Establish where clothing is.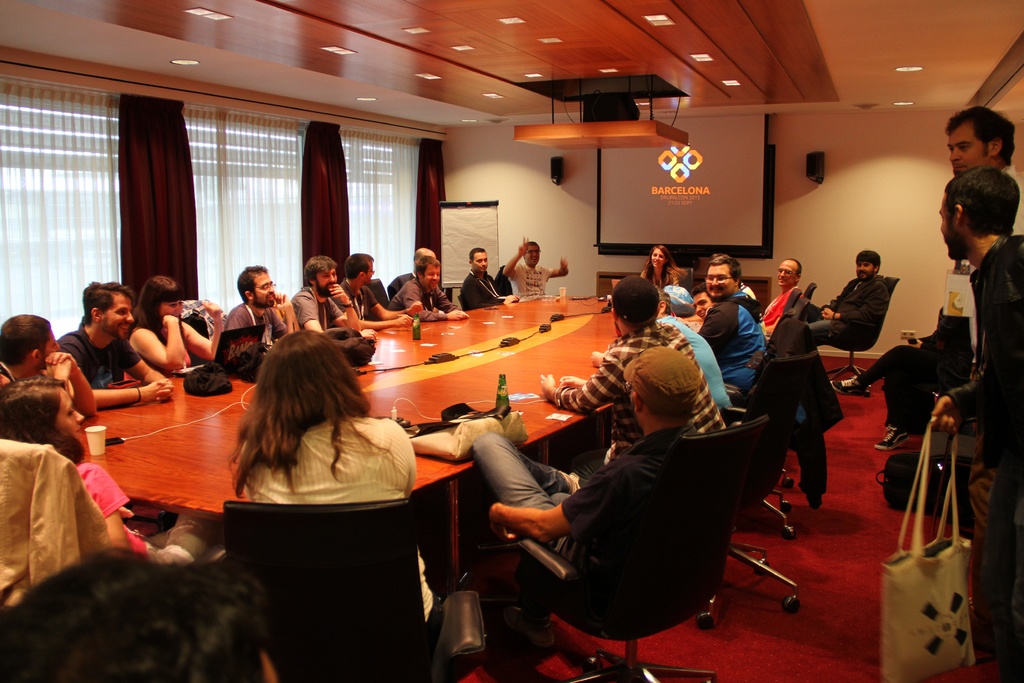
Established at box=[228, 305, 284, 361].
